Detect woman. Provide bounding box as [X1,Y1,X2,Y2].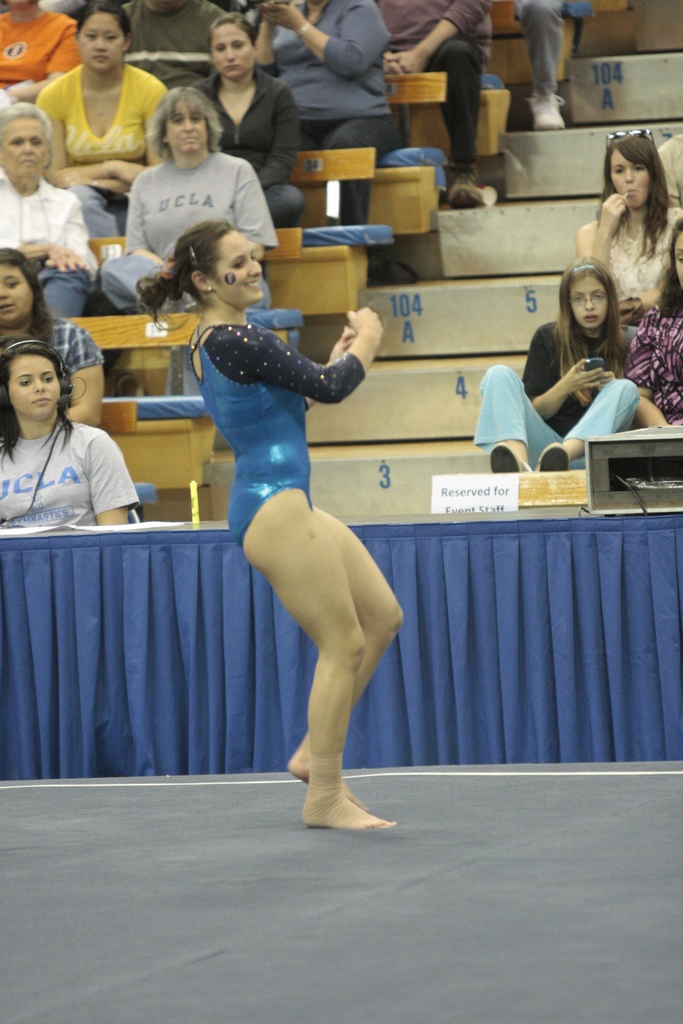
[142,232,402,826].
